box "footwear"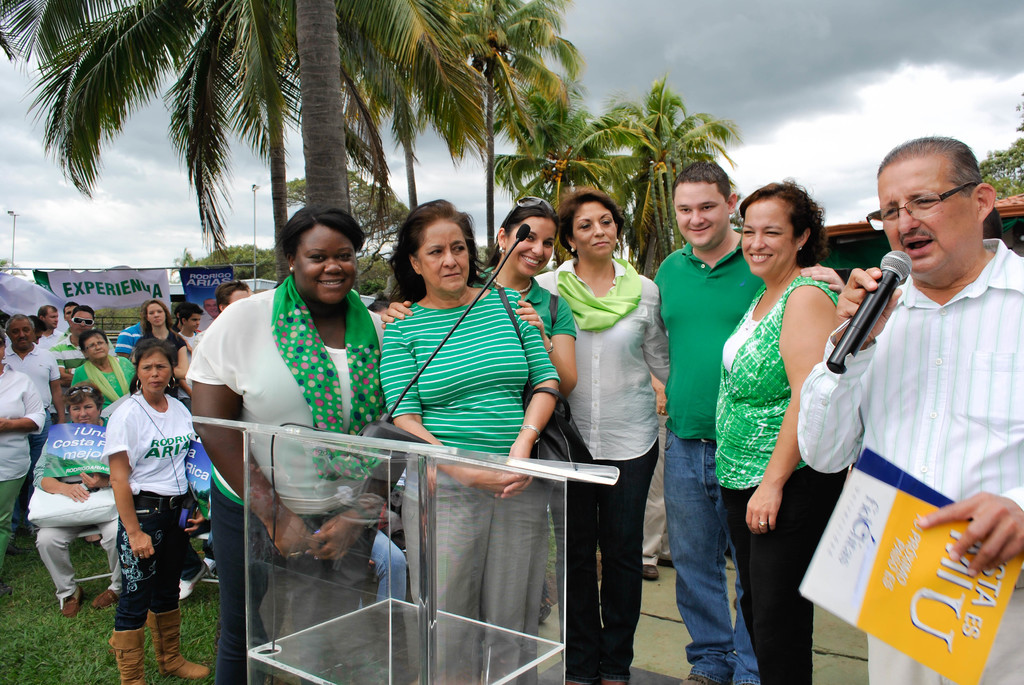
rect(83, 532, 100, 544)
